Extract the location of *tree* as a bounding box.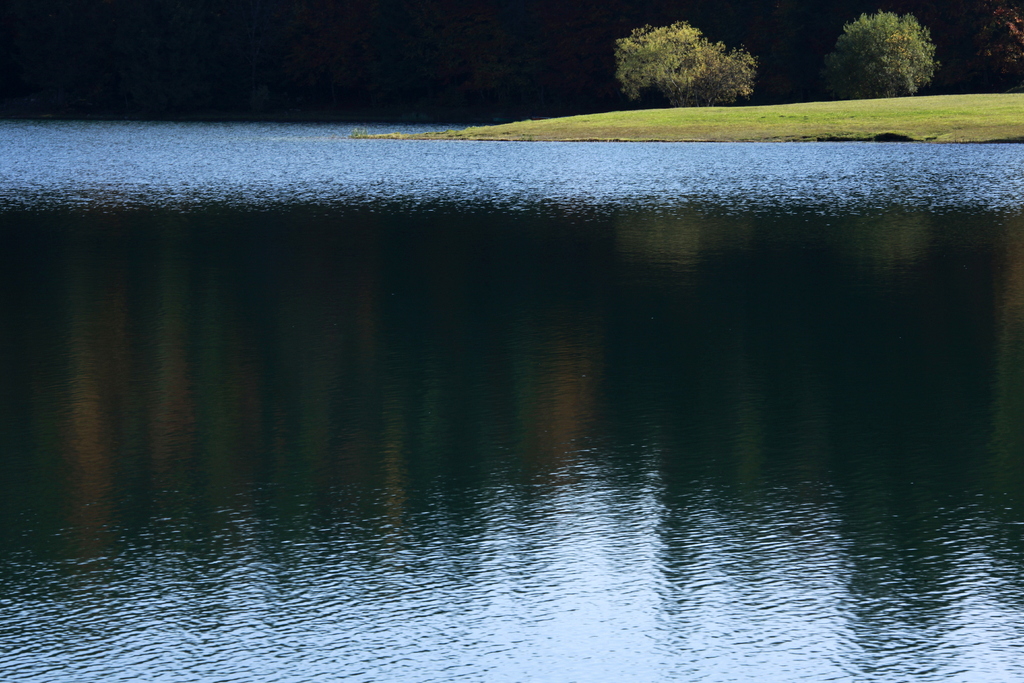
(819, 6, 945, 104).
